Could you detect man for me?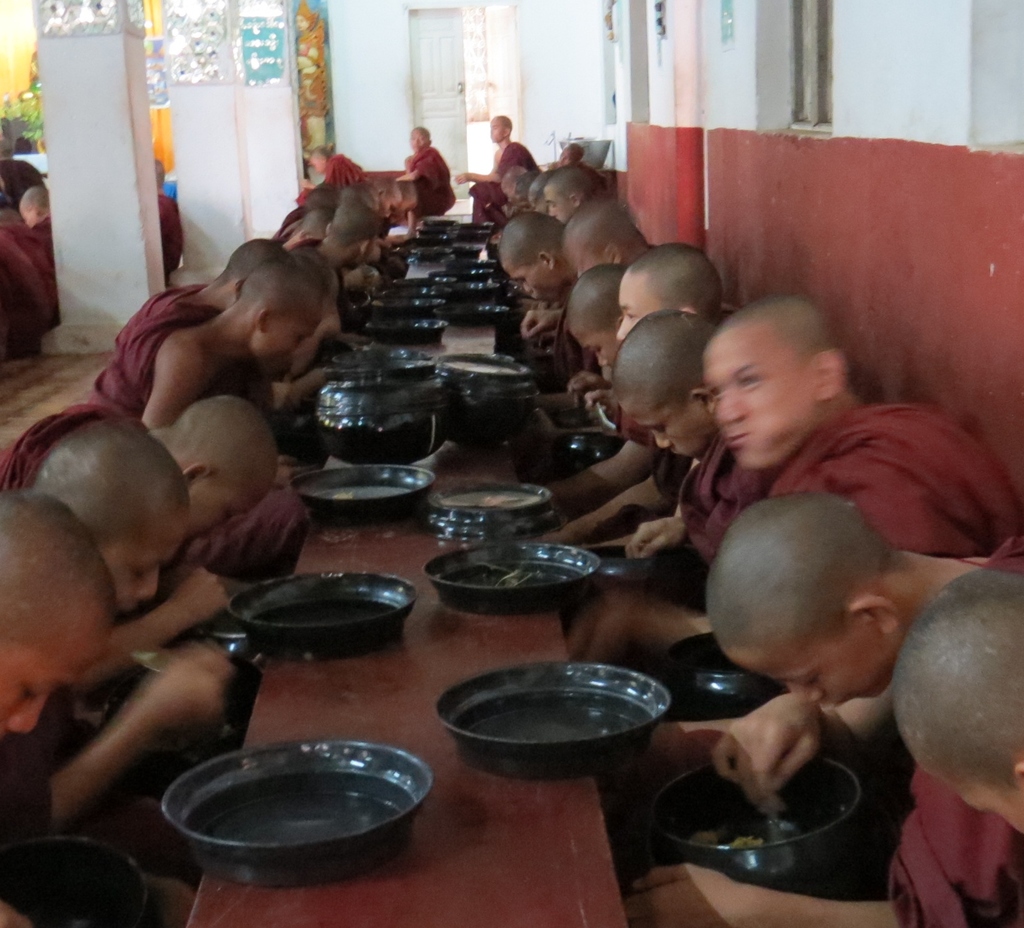
Detection result: box=[589, 307, 724, 590].
